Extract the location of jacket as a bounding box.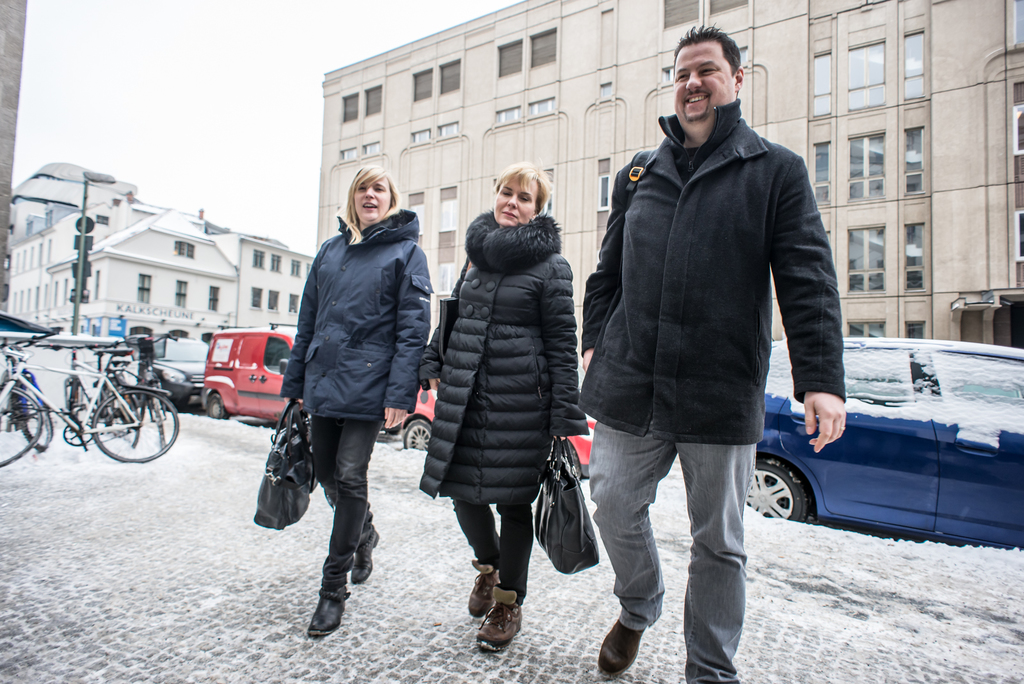
(left=280, top=173, right=438, bottom=427).
